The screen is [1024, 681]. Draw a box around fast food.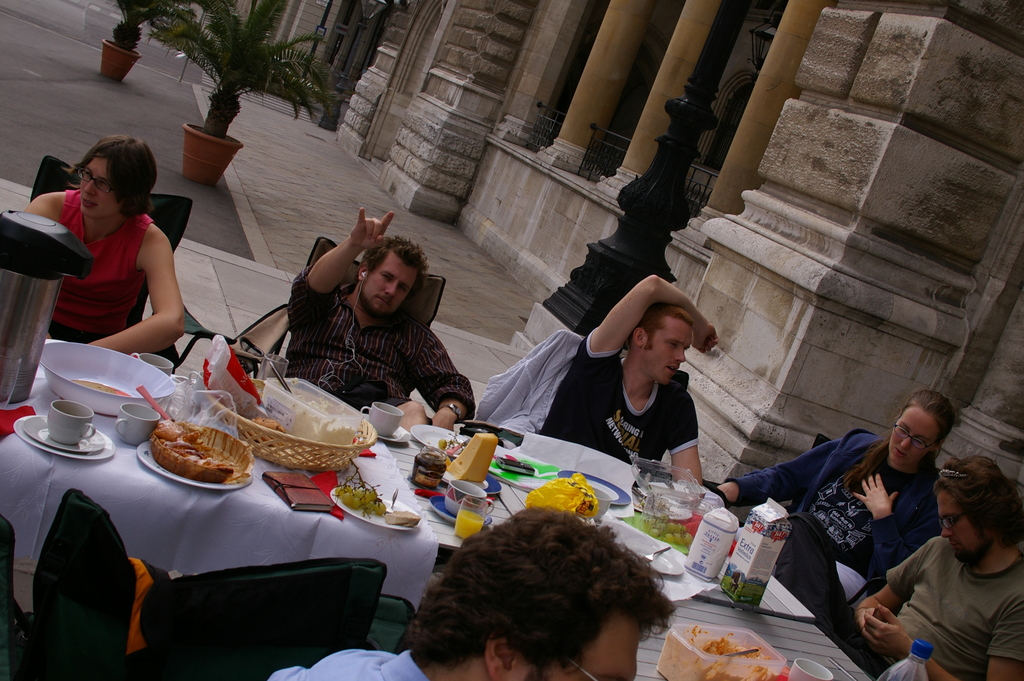
138:420:233:491.
